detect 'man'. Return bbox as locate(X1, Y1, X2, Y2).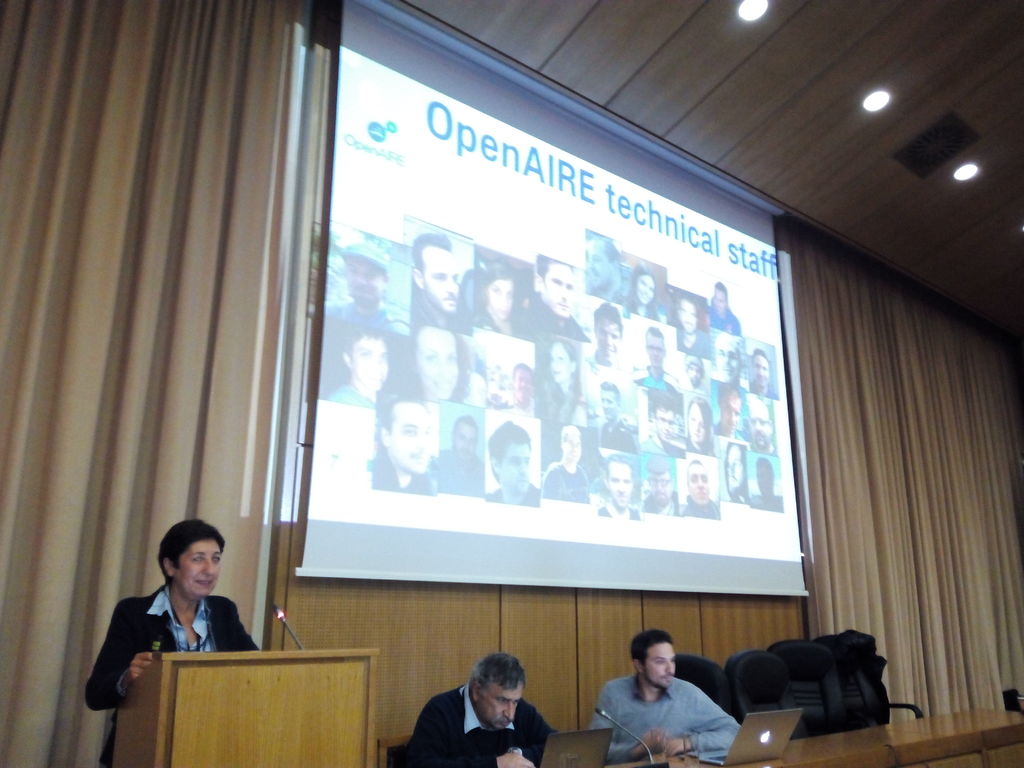
locate(708, 280, 738, 336).
